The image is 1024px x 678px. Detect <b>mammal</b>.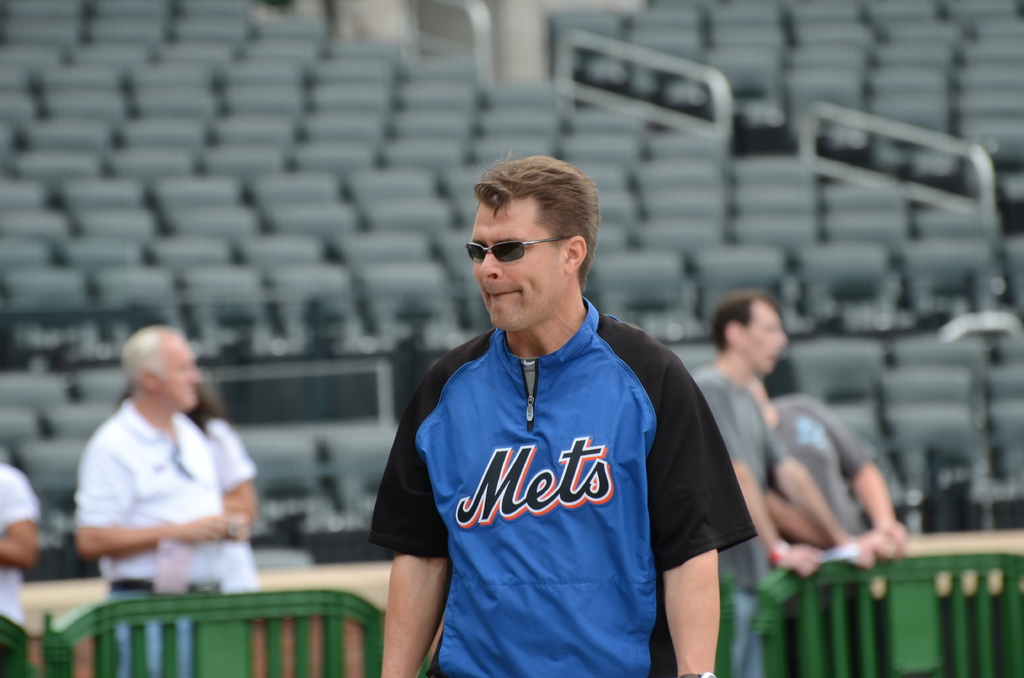
Detection: x1=120 y1=376 x2=257 y2=592.
